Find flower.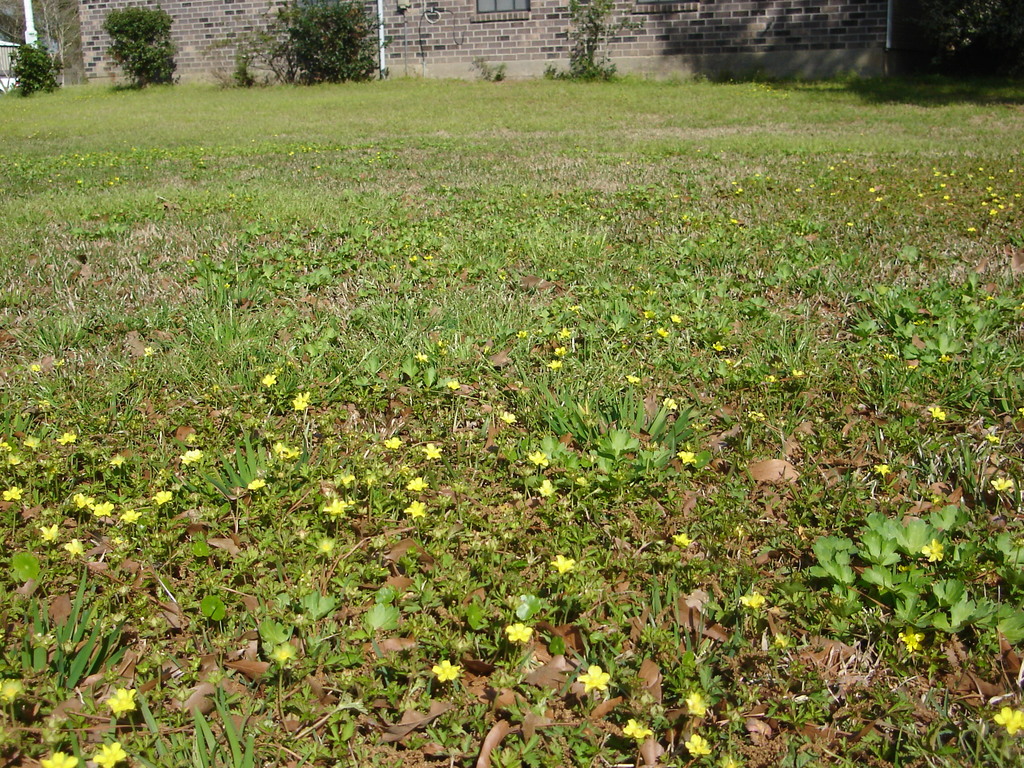
922,540,943,563.
